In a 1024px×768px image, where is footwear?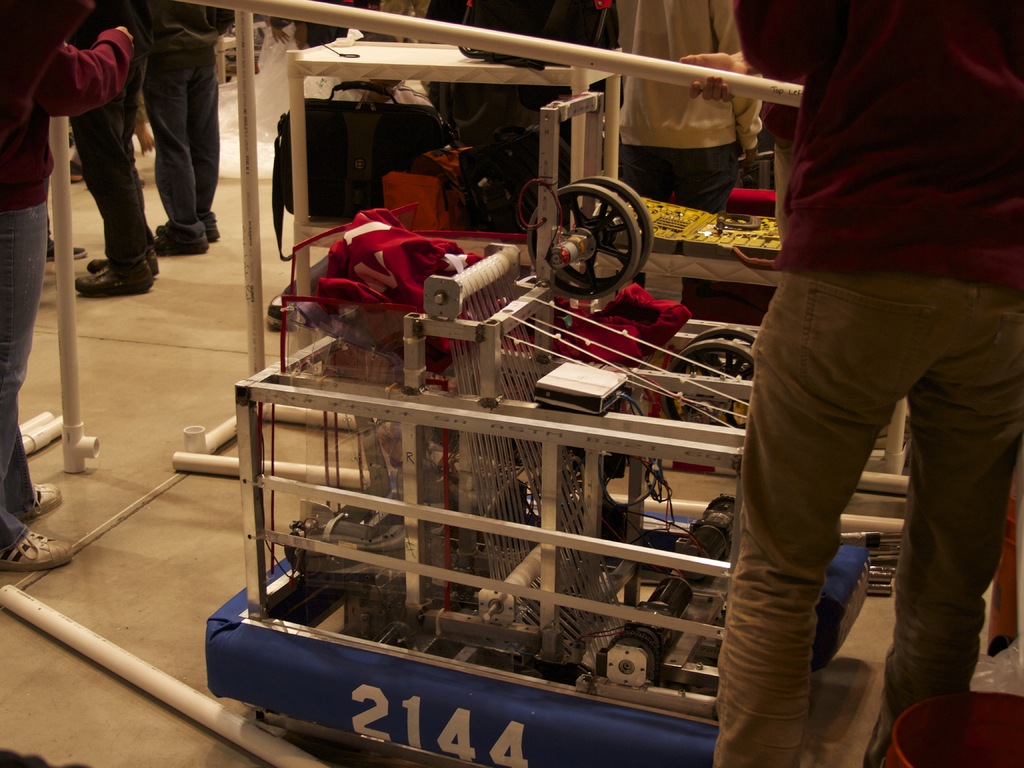
locate(195, 211, 217, 244).
